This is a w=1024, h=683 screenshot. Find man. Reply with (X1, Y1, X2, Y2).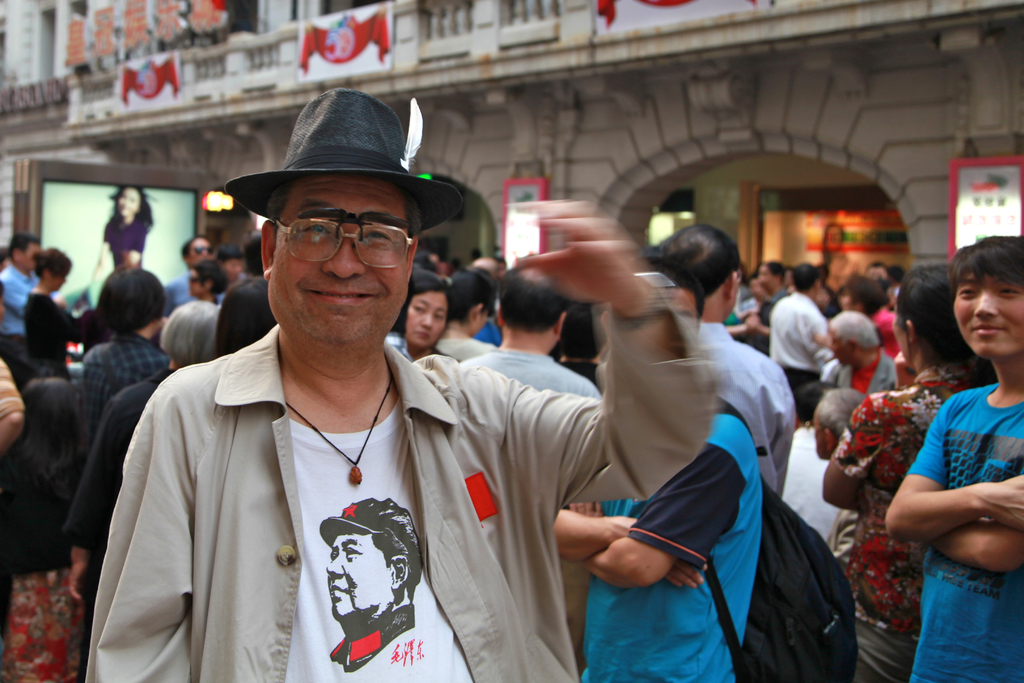
(806, 390, 872, 461).
